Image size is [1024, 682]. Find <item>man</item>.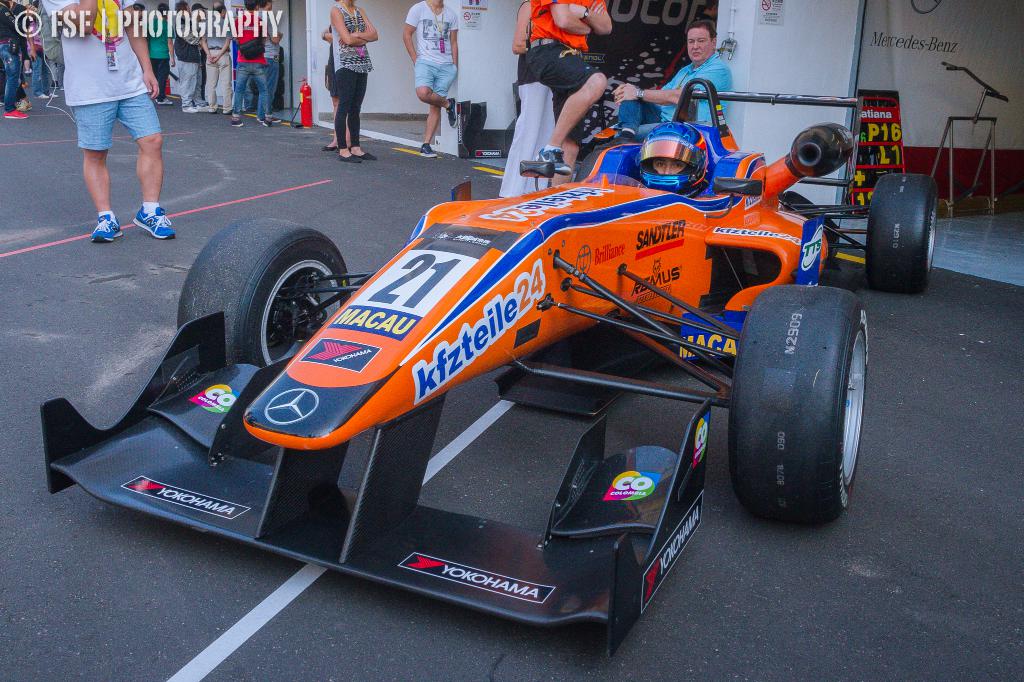
<bbox>179, 0, 205, 115</bbox>.
